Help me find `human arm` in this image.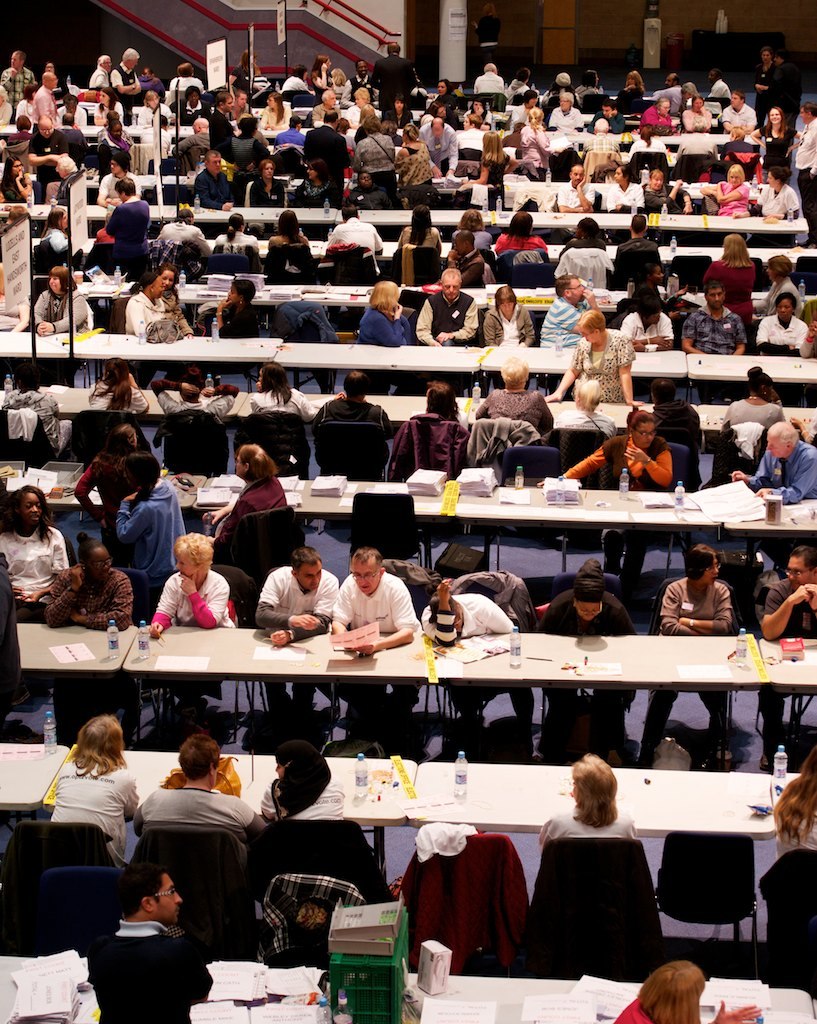
Found it: (left=128, top=793, right=154, bottom=830).
